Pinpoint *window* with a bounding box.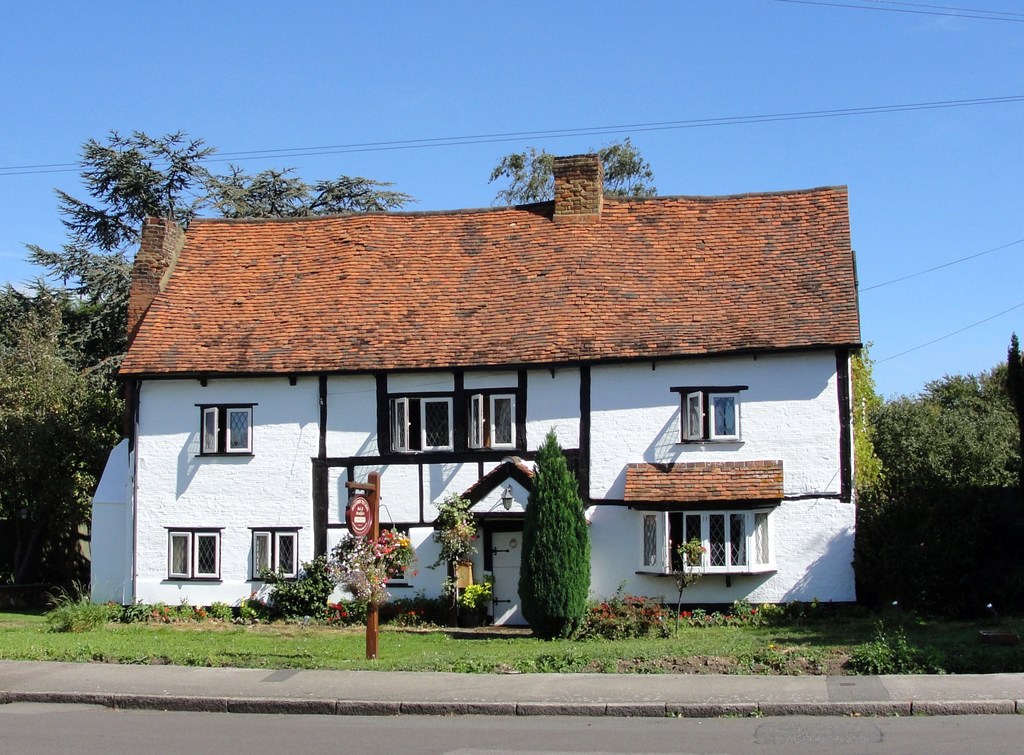
(left=634, top=510, right=776, bottom=572).
